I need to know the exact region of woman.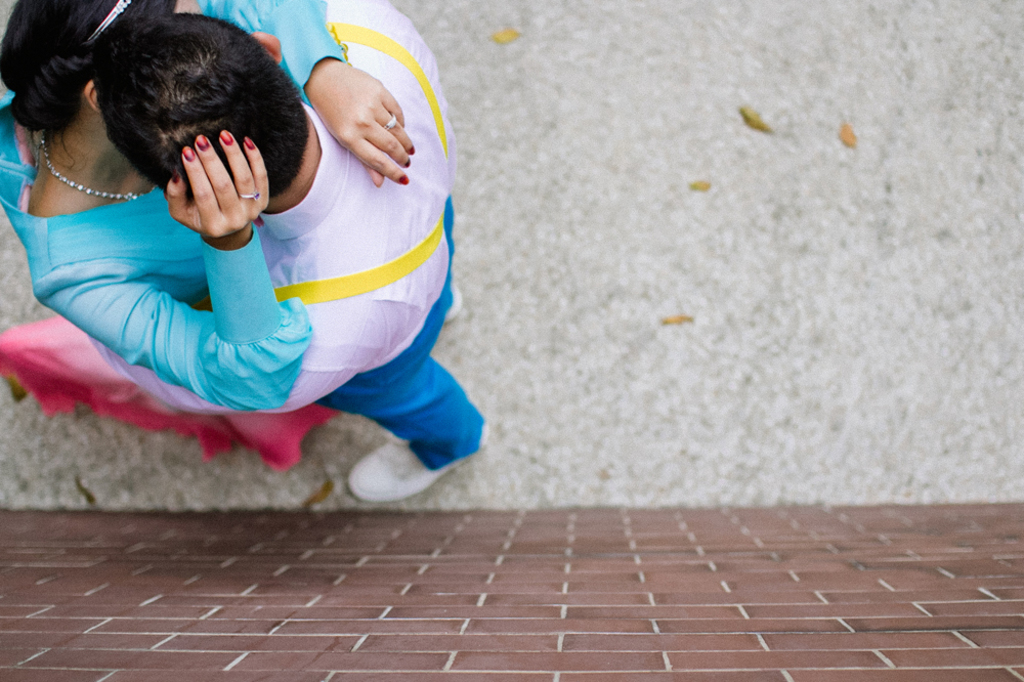
Region: rect(8, 0, 456, 520).
